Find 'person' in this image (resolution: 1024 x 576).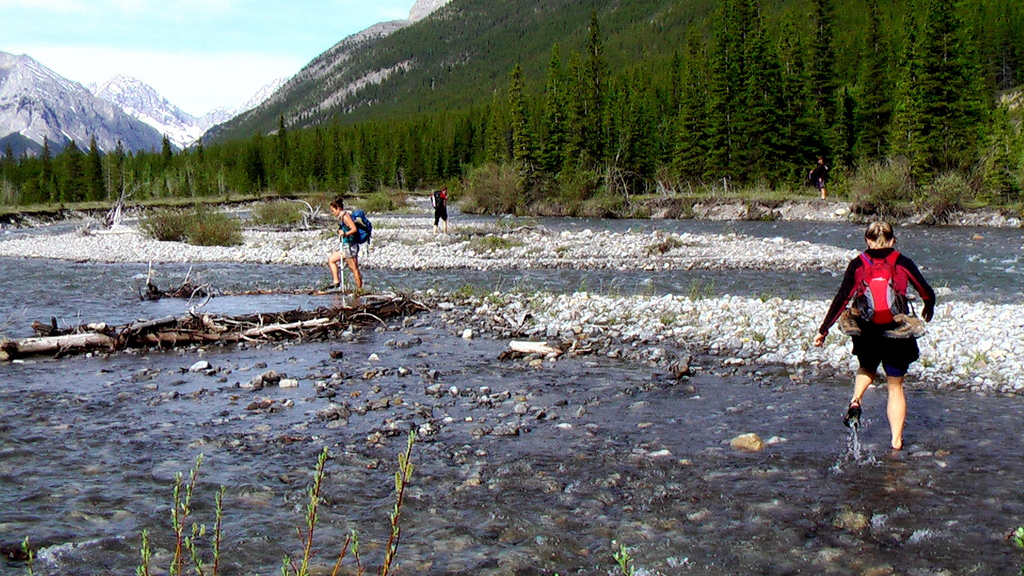
pyautogui.locateOnScreen(815, 156, 828, 200).
